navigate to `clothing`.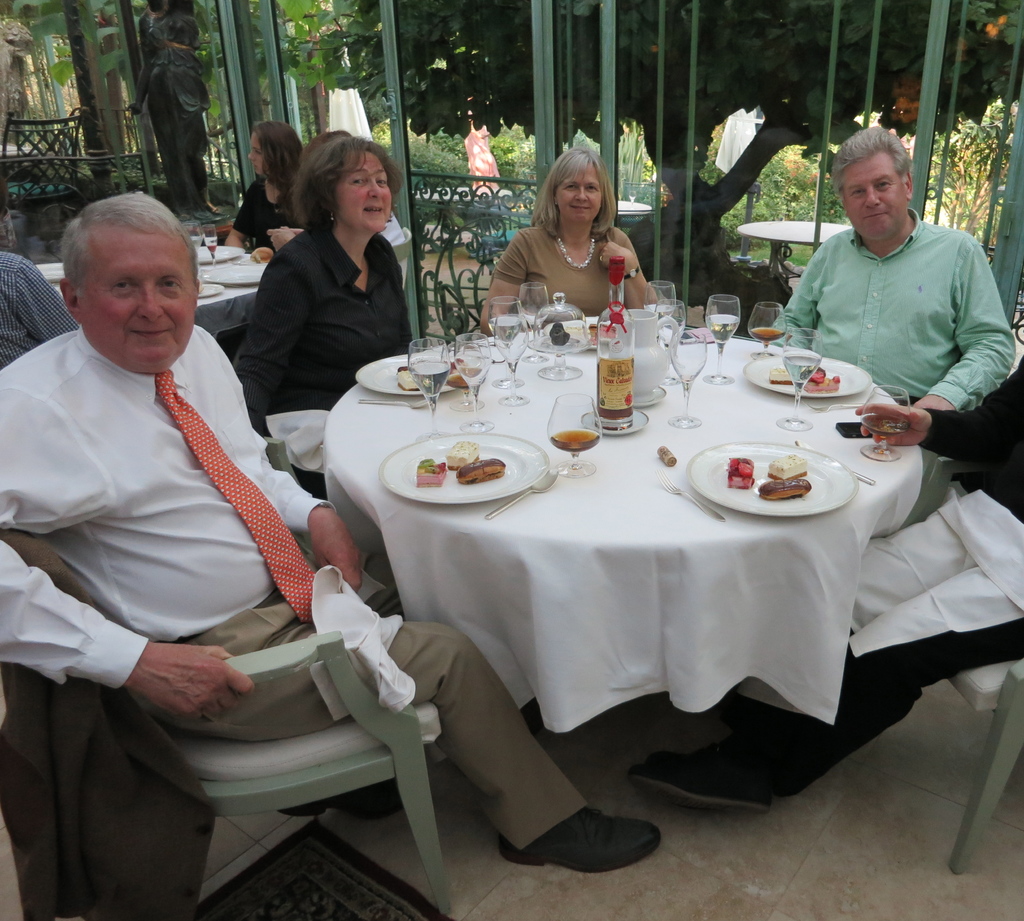
Navigation target: region(135, 8, 212, 209).
